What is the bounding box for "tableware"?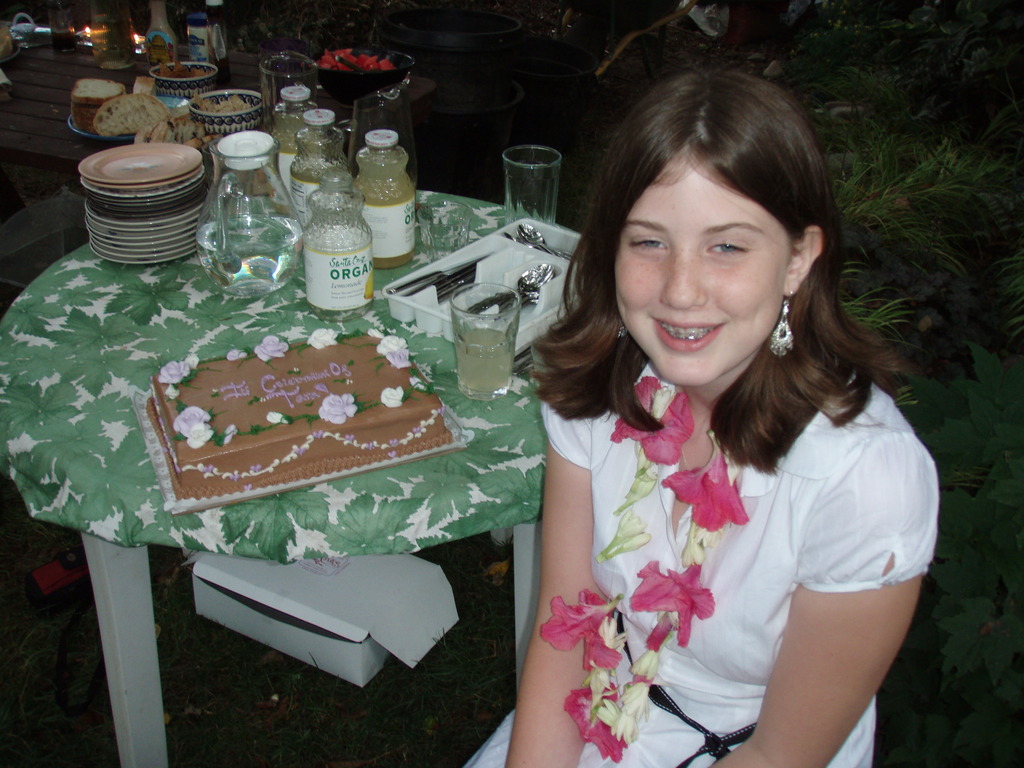
(468, 263, 557, 316).
